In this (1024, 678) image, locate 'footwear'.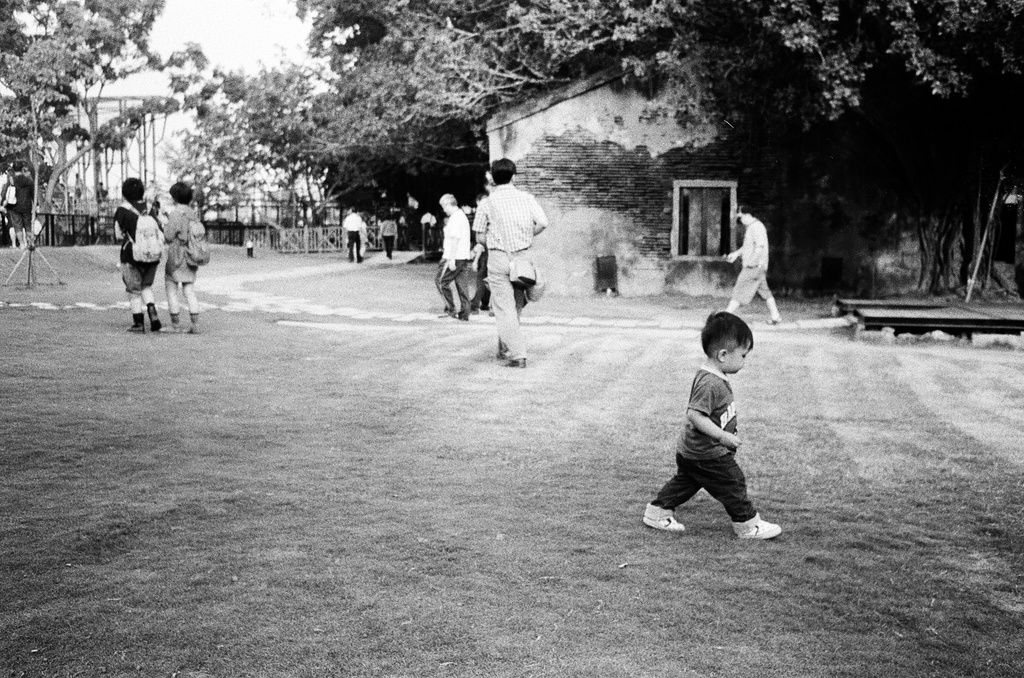
Bounding box: pyautogui.locateOnScreen(506, 354, 528, 368).
